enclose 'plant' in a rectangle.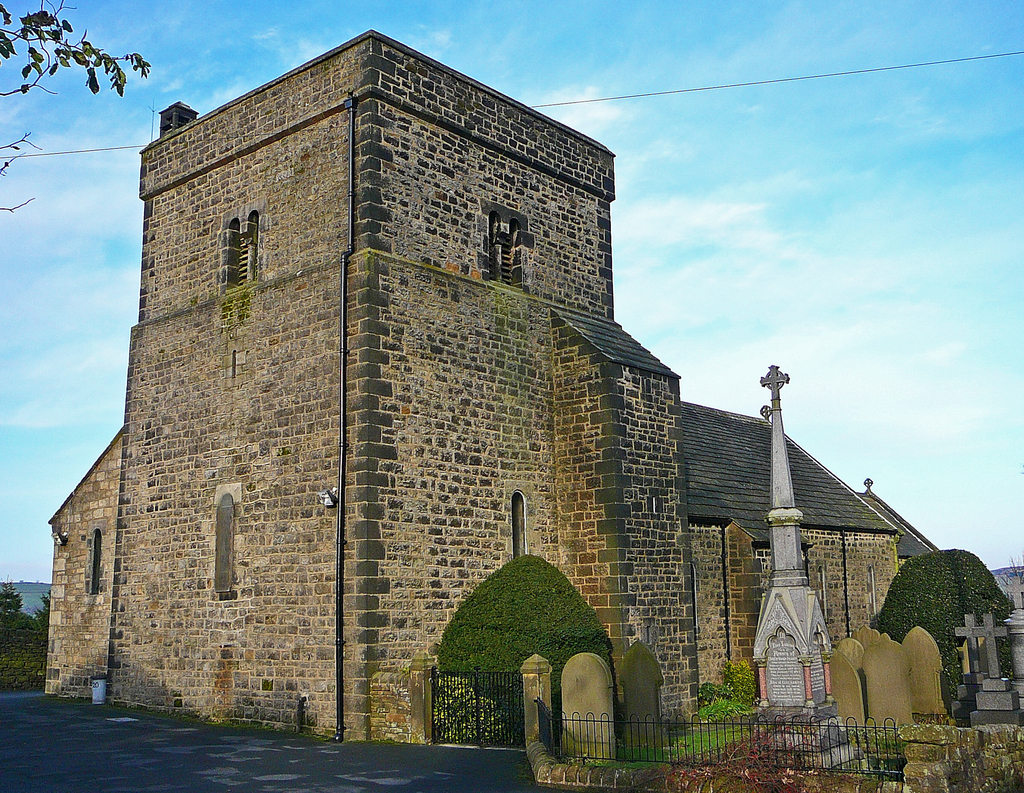
(left=0, top=590, right=68, bottom=635).
